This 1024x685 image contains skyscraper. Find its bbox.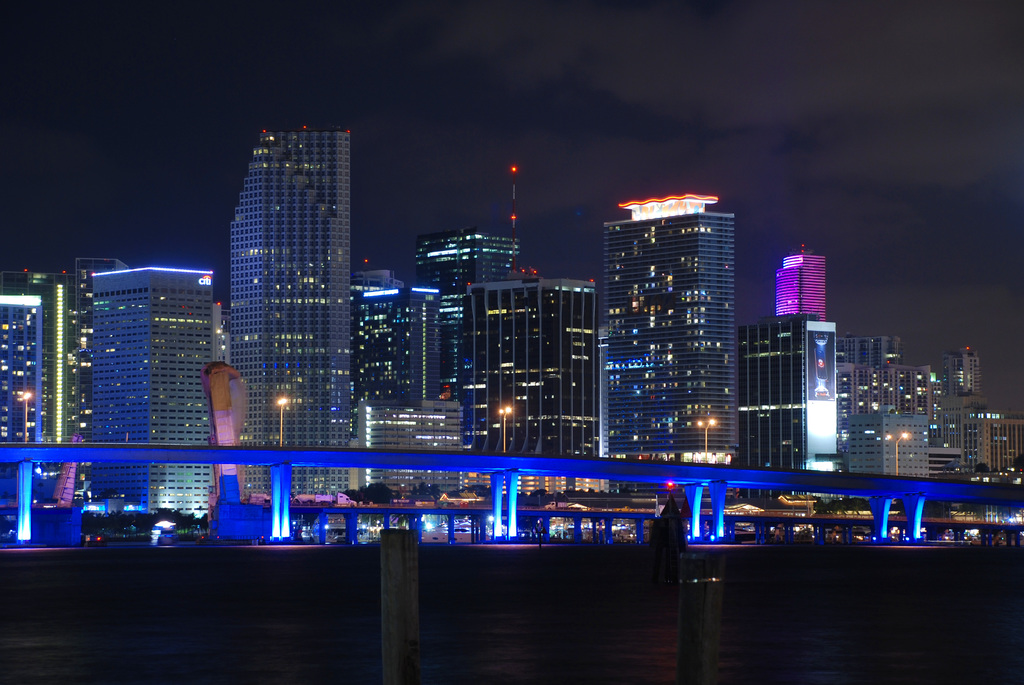
BBox(732, 313, 837, 477).
